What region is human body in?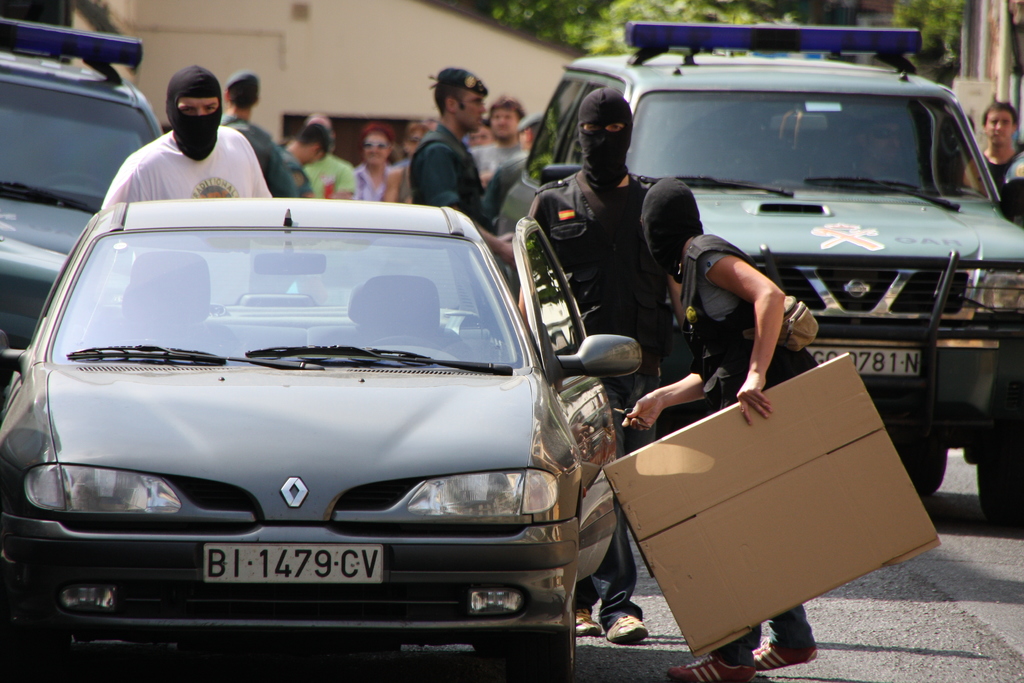
bbox=[526, 89, 661, 655].
